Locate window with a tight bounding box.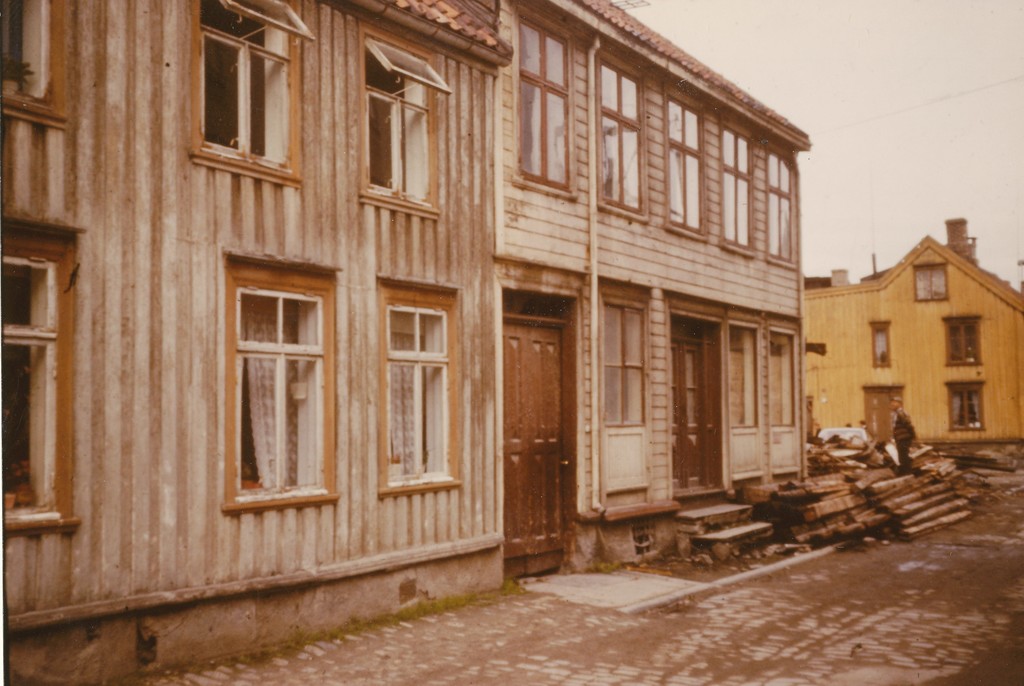
bbox=[599, 52, 649, 224].
